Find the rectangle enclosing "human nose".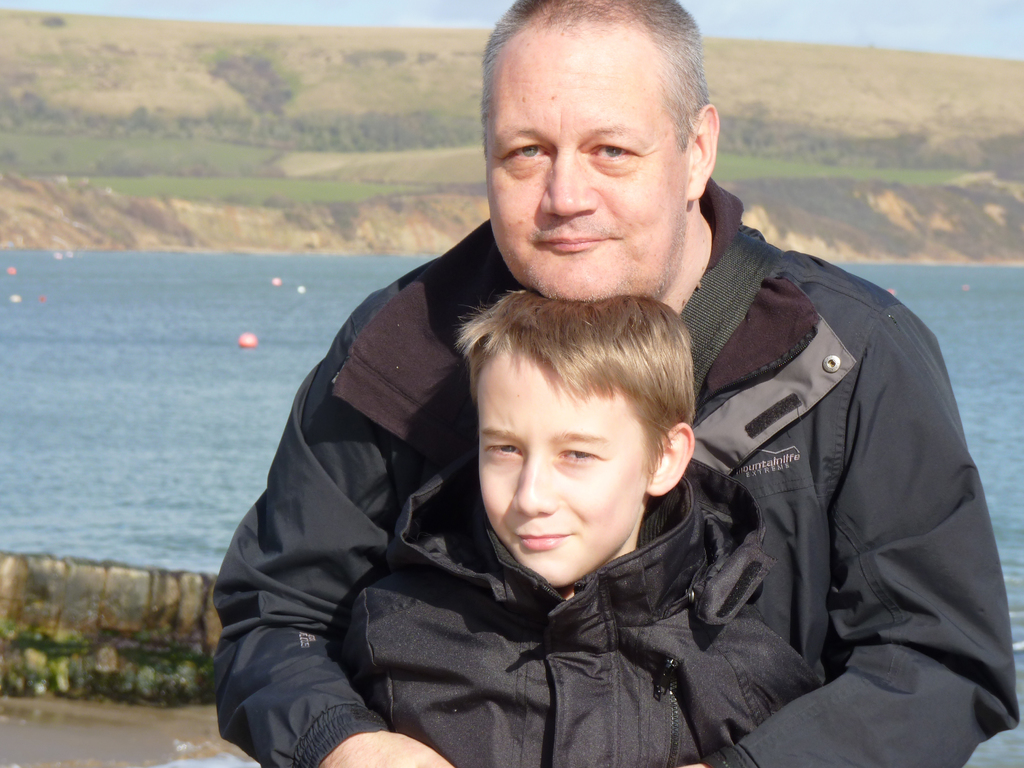
bbox(510, 451, 557, 515).
